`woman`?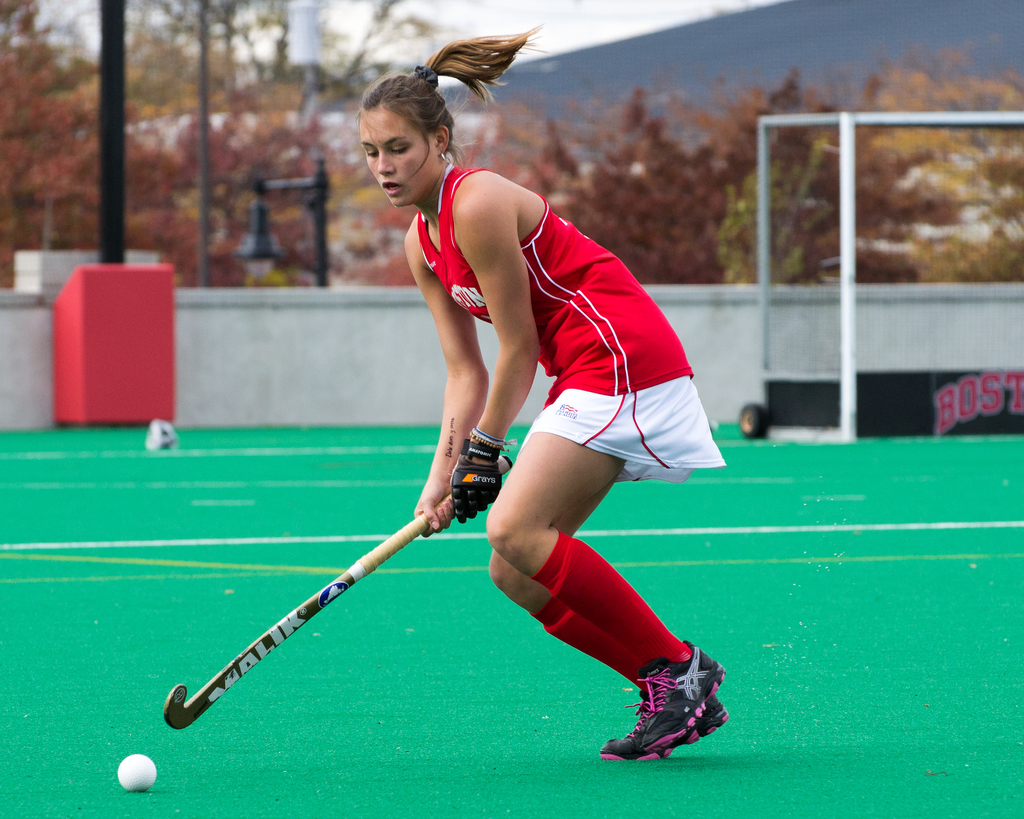
[228,48,737,779]
